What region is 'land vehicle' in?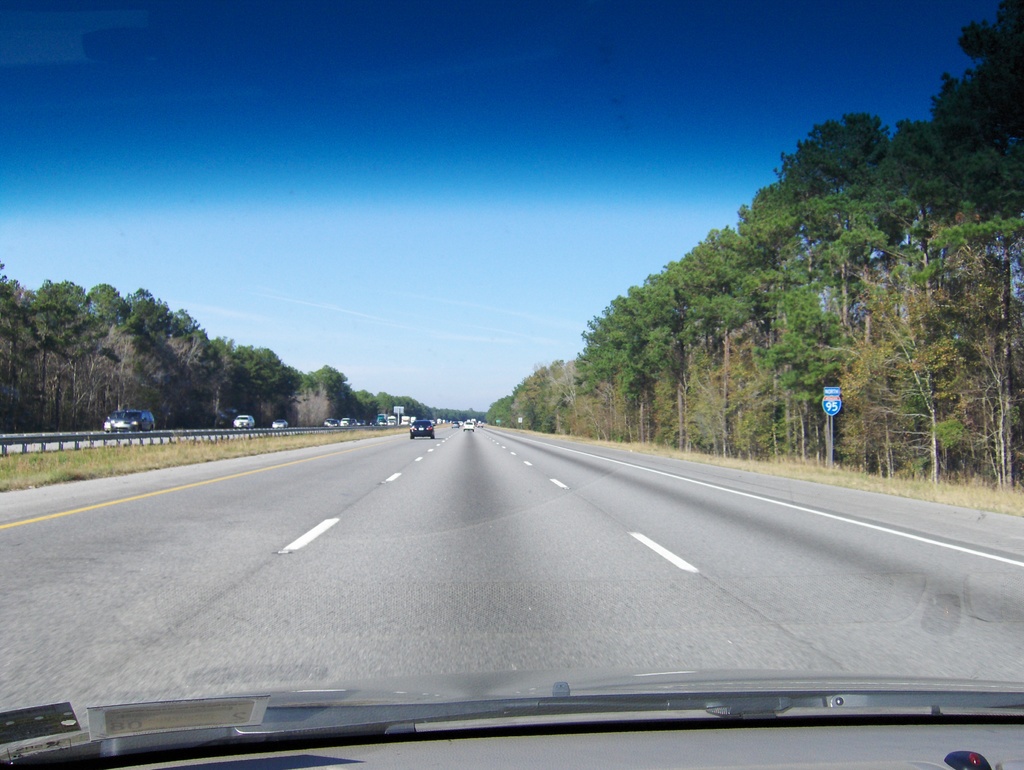
left=339, top=421, right=348, bottom=422.
